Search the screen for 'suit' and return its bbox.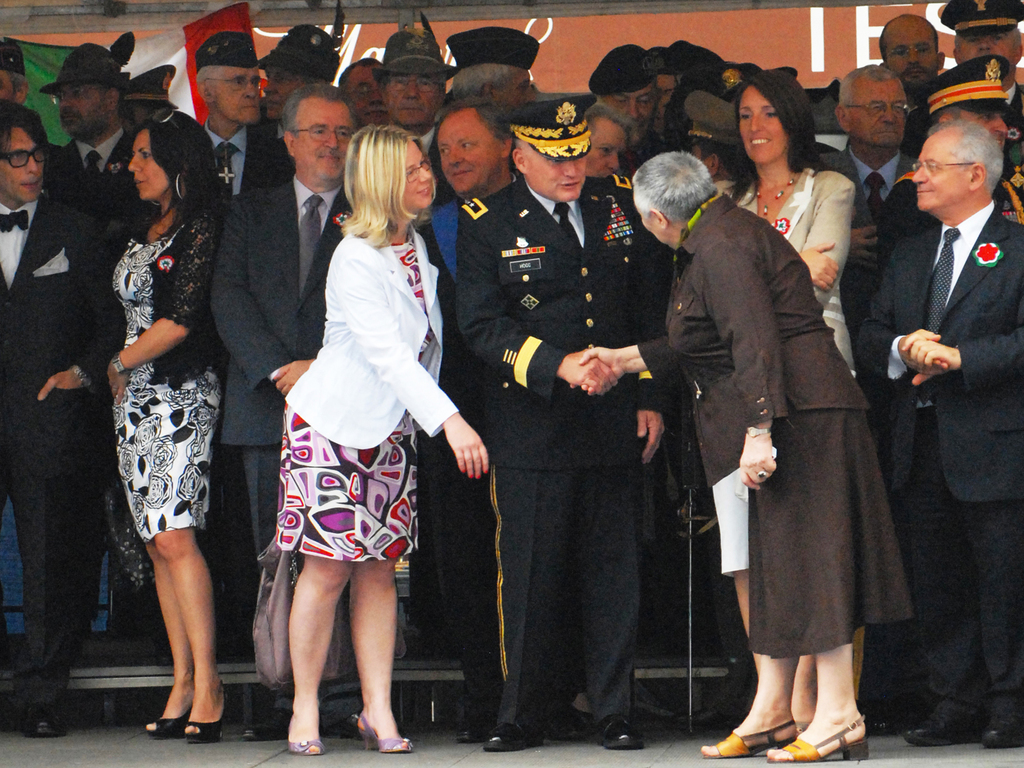
Found: 0:192:113:694.
